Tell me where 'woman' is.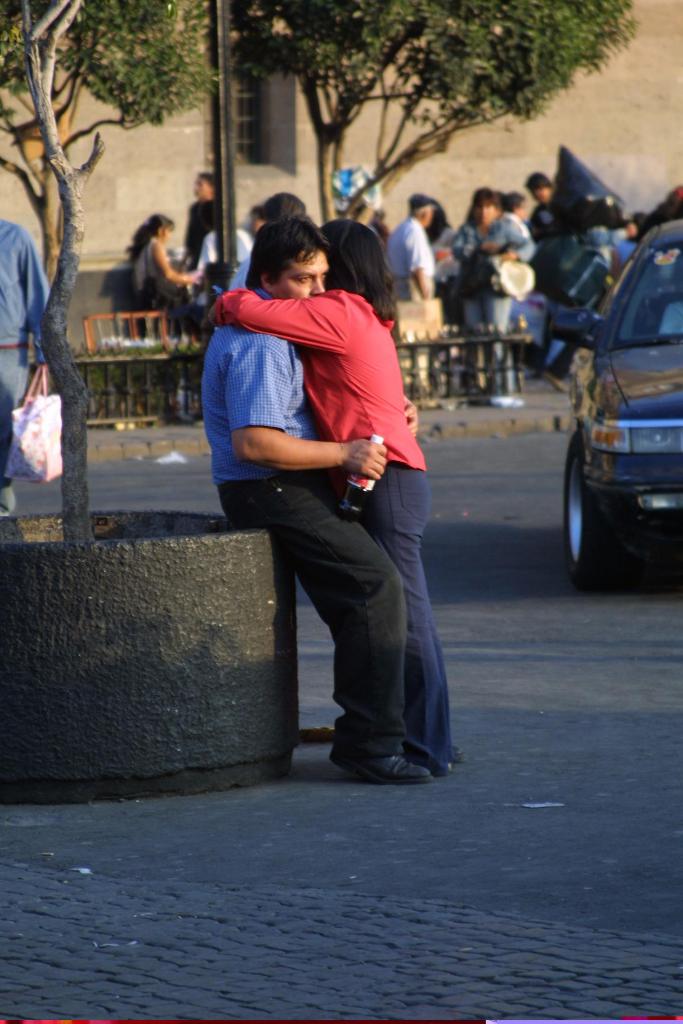
'woman' is at crop(120, 209, 201, 294).
